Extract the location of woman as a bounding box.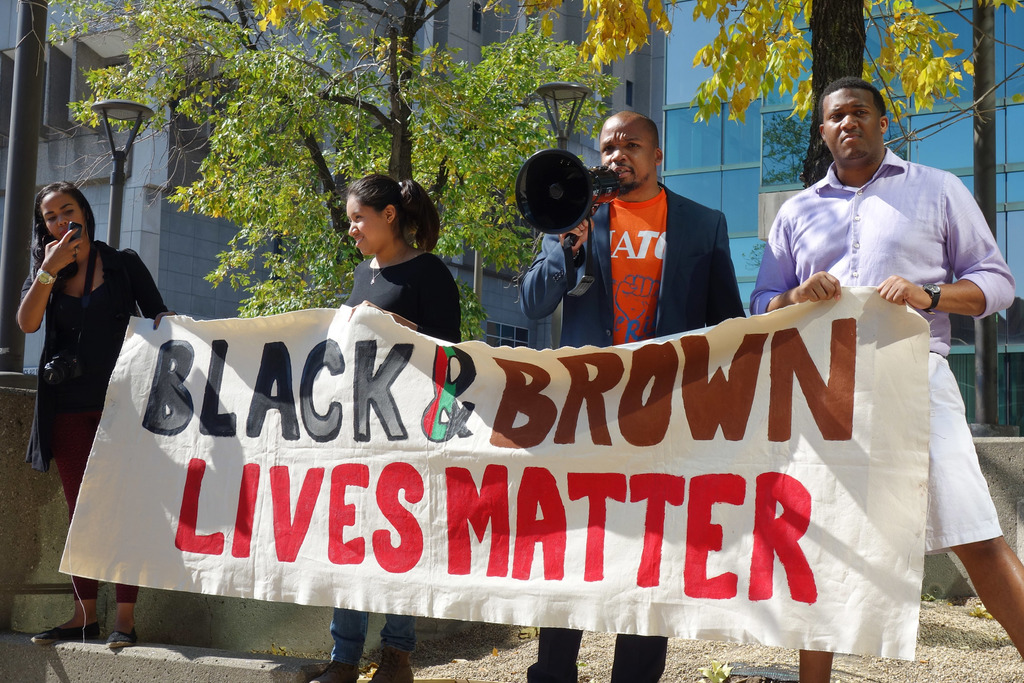
locate(300, 173, 465, 682).
